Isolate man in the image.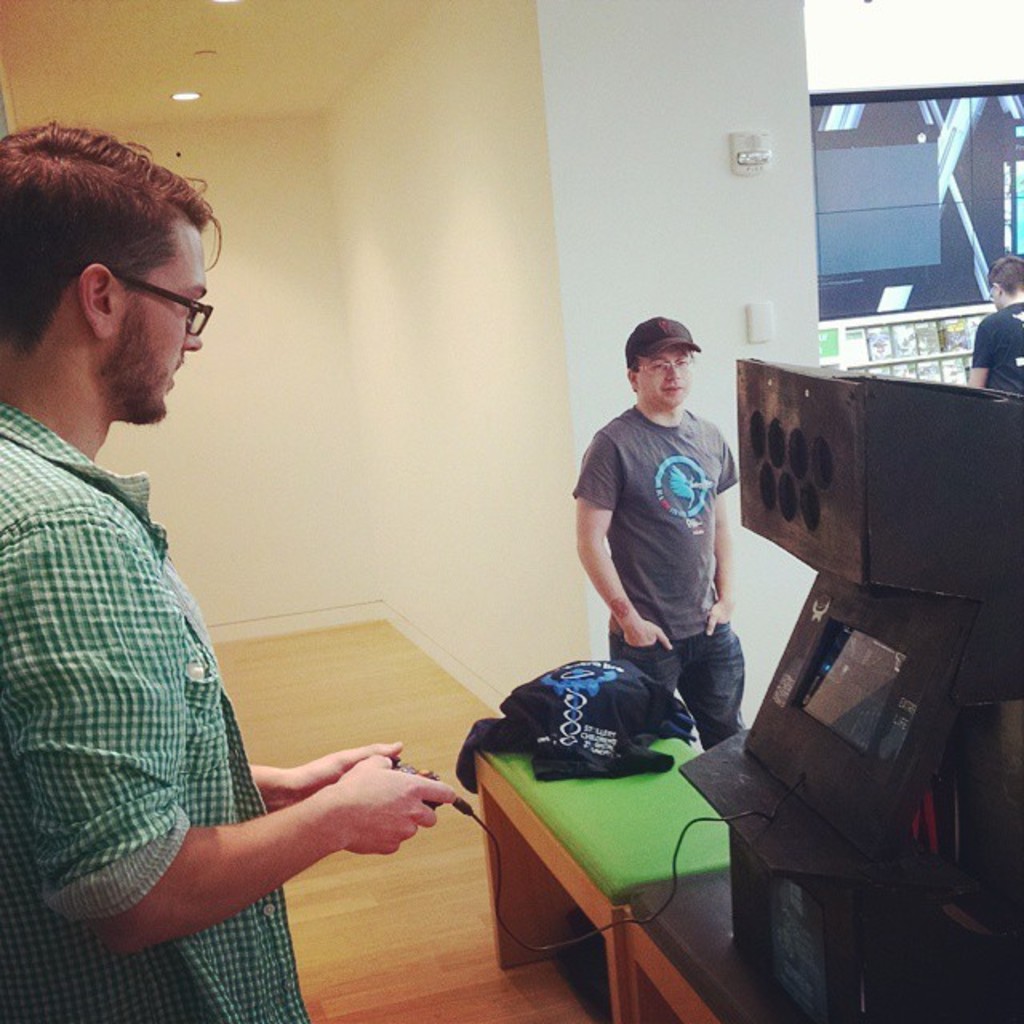
Isolated region: <bbox>0, 115, 456, 1022</bbox>.
